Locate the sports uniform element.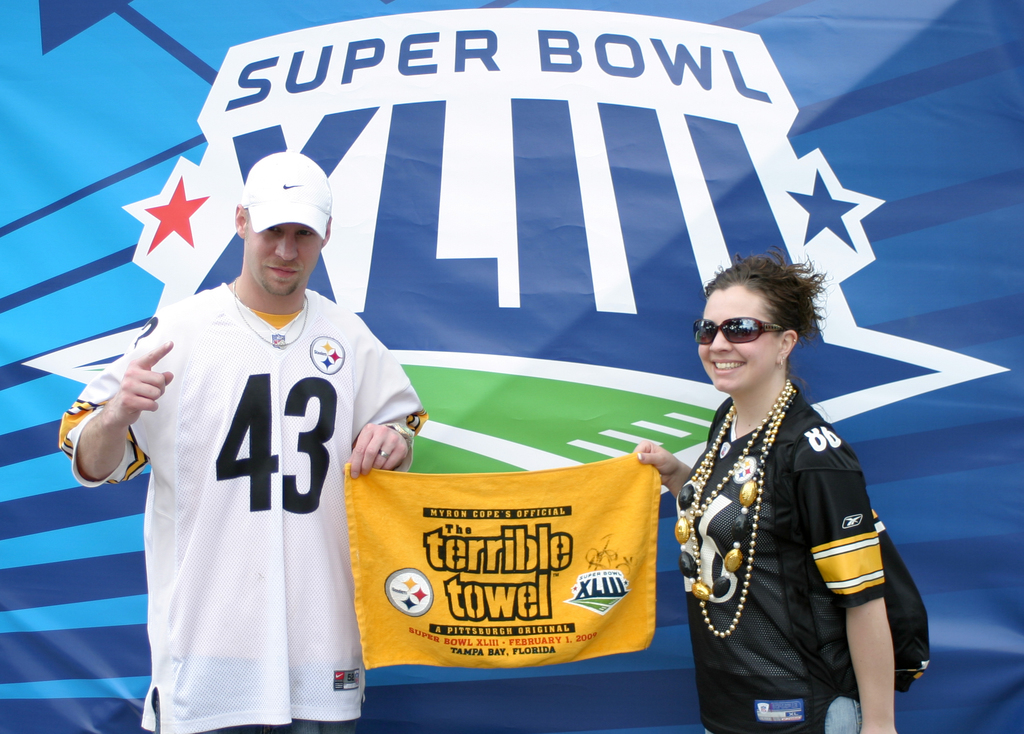
Element bbox: bbox(80, 151, 420, 719).
